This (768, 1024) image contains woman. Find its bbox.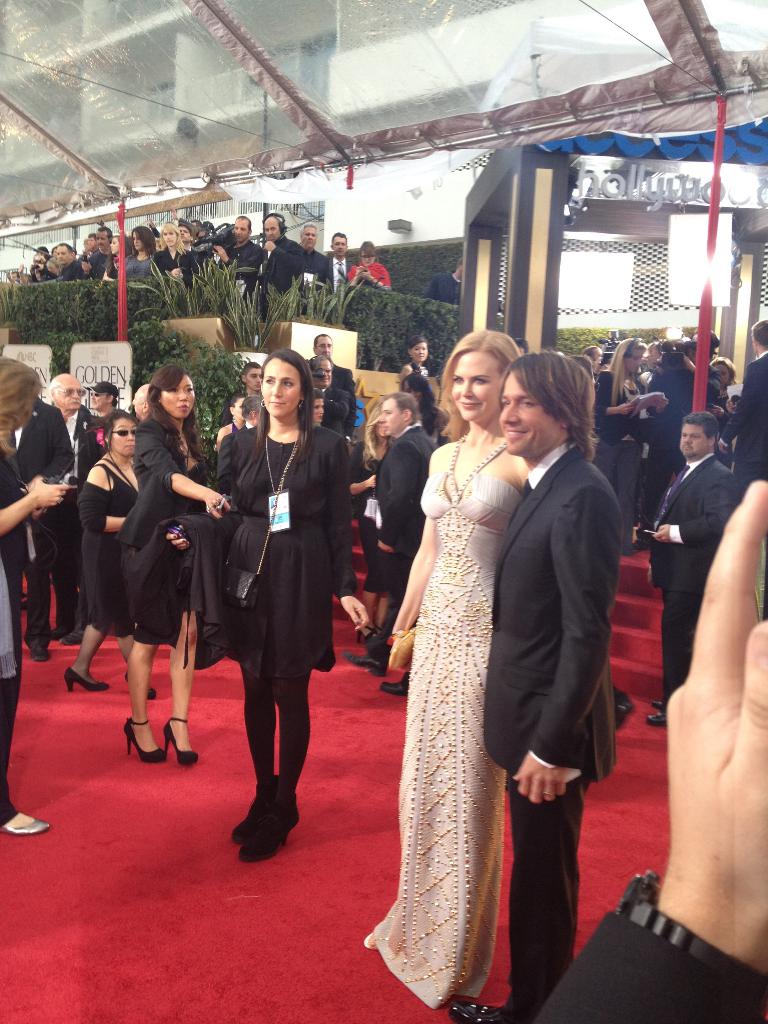
x1=353, y1=394, x2=390, y2=639.
